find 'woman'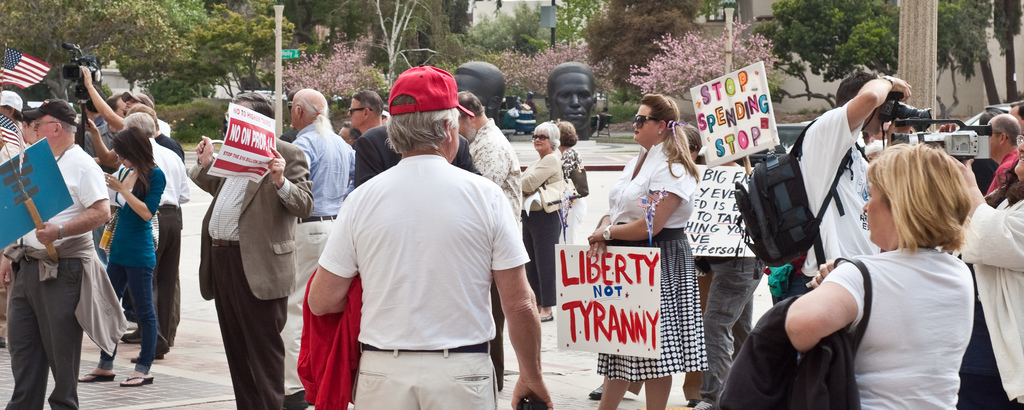
[582, 93, 703, 409]
